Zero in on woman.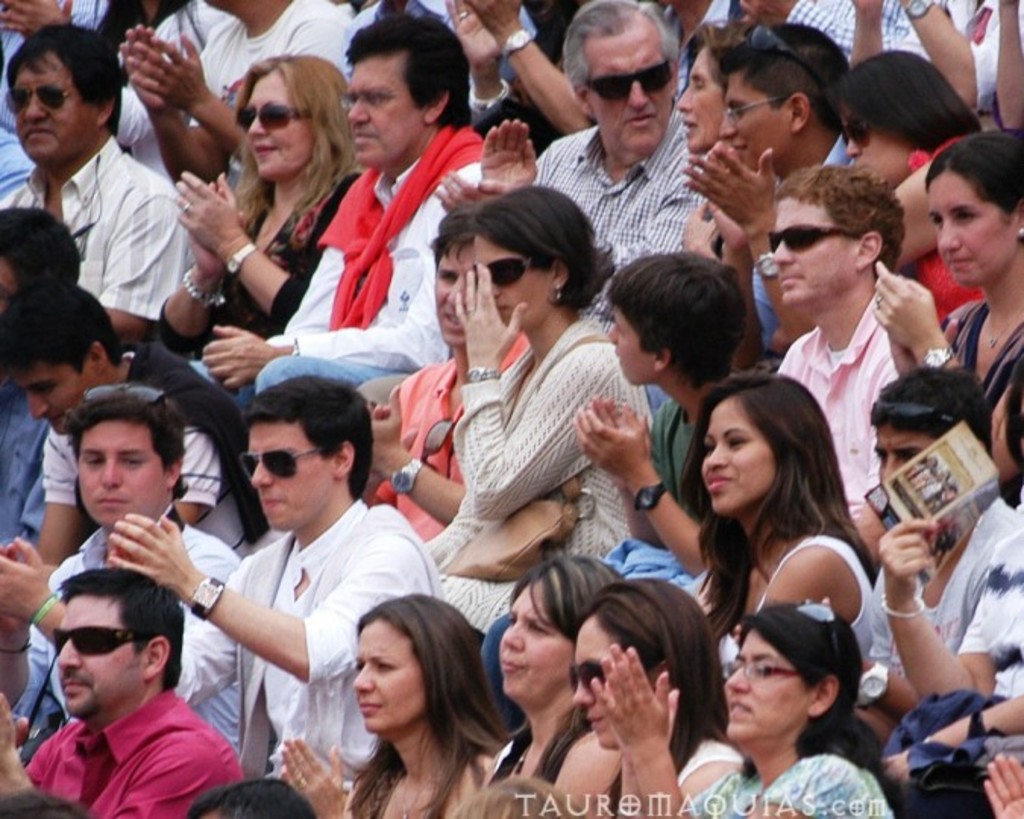
Zeroed in: bbox=(675, 15, 763, 250).
